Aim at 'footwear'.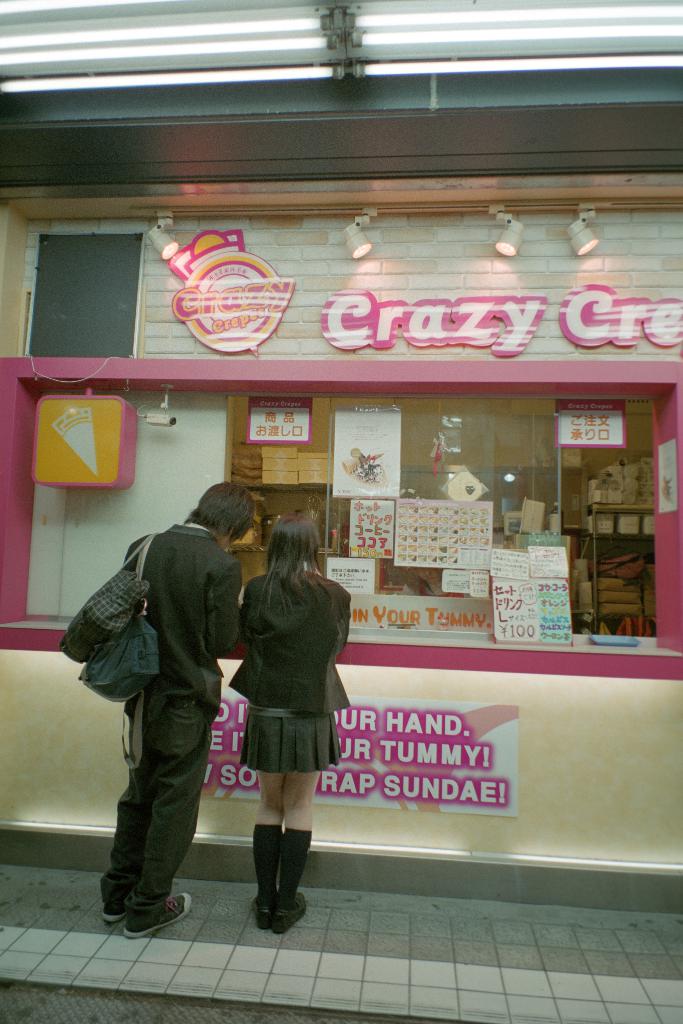
Aimed at 279,892,310,930.
